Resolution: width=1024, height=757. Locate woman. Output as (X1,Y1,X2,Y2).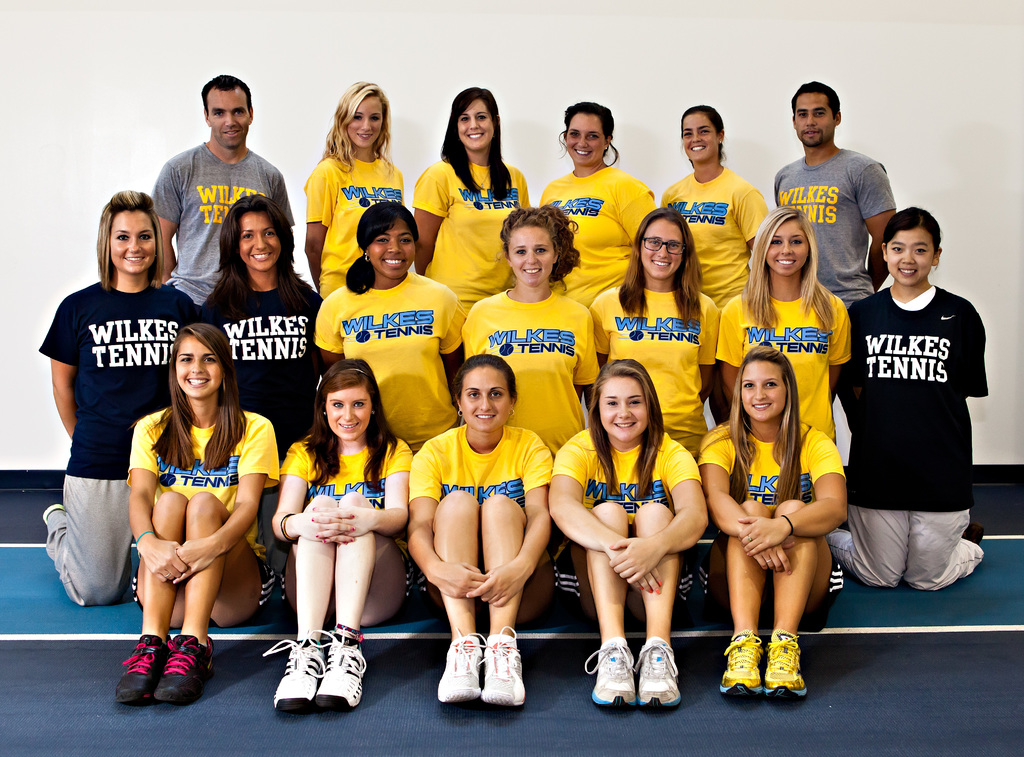
(661,104,767,316).
